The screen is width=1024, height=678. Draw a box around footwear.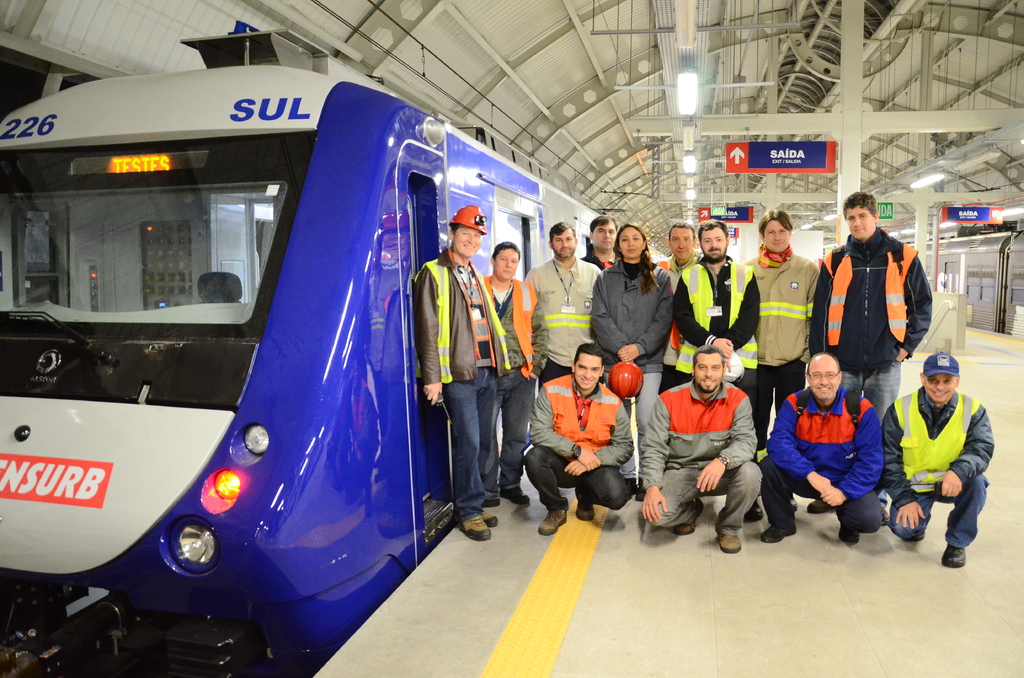
x1=480 y1=498 x2=501 y2=508.
